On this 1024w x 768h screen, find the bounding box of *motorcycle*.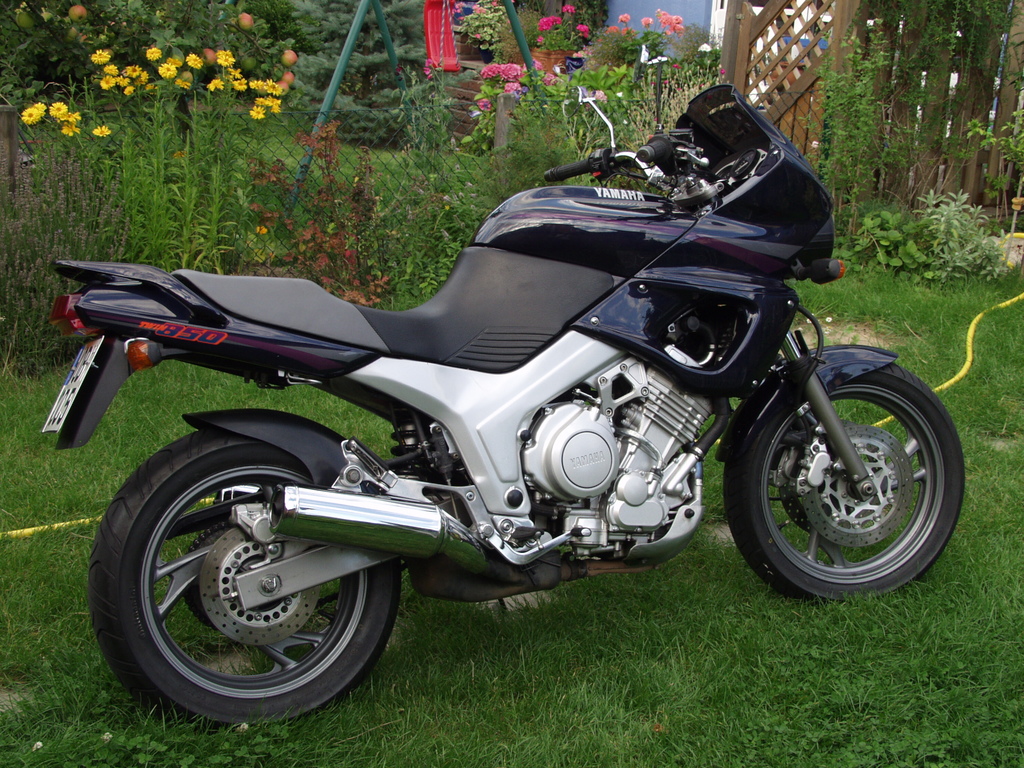
Bounding box: <bbox>38, 84, 966, 726</bbox>.
